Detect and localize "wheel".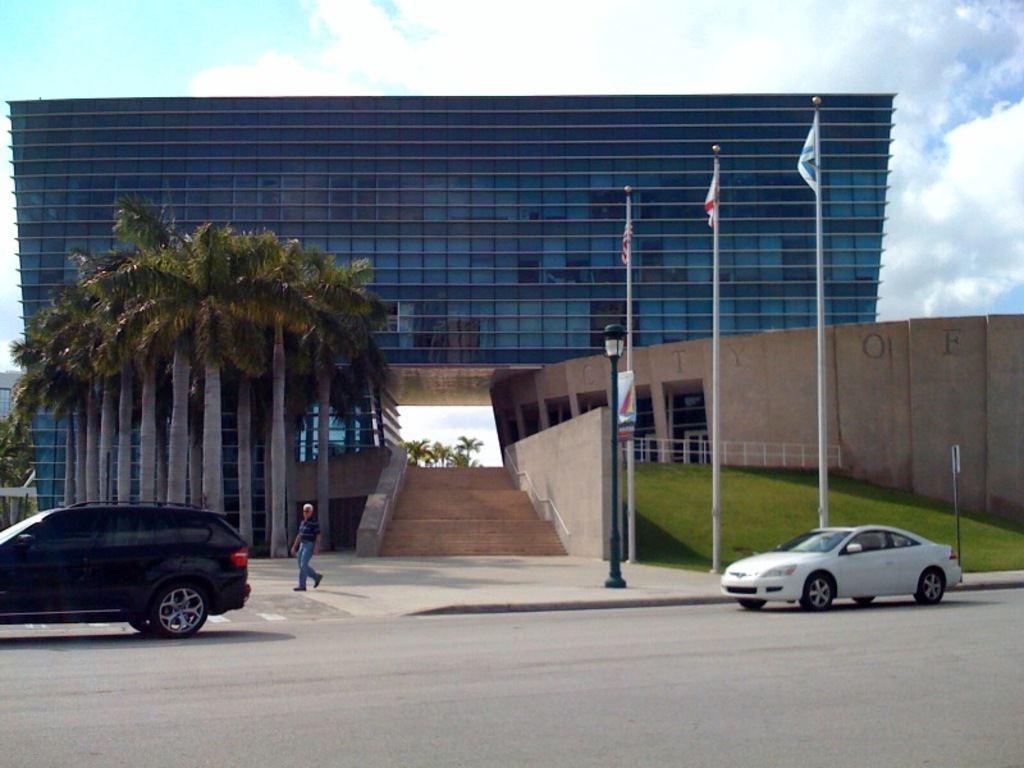
Localized at rect(799, 571, 835, 614).
